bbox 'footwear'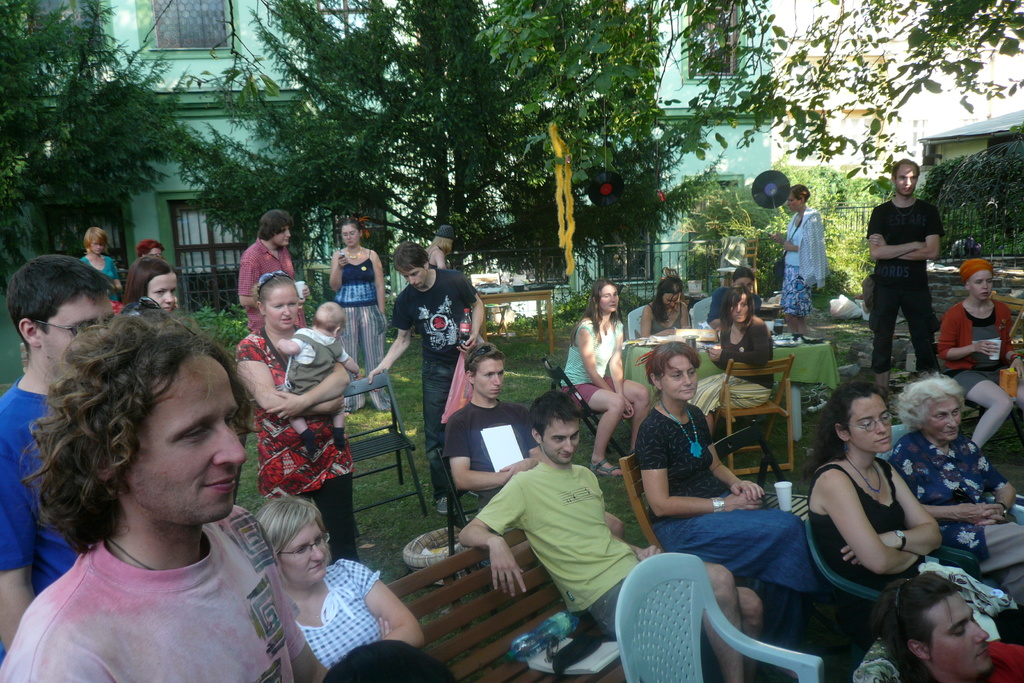
region(436, 499, 451, 518)
